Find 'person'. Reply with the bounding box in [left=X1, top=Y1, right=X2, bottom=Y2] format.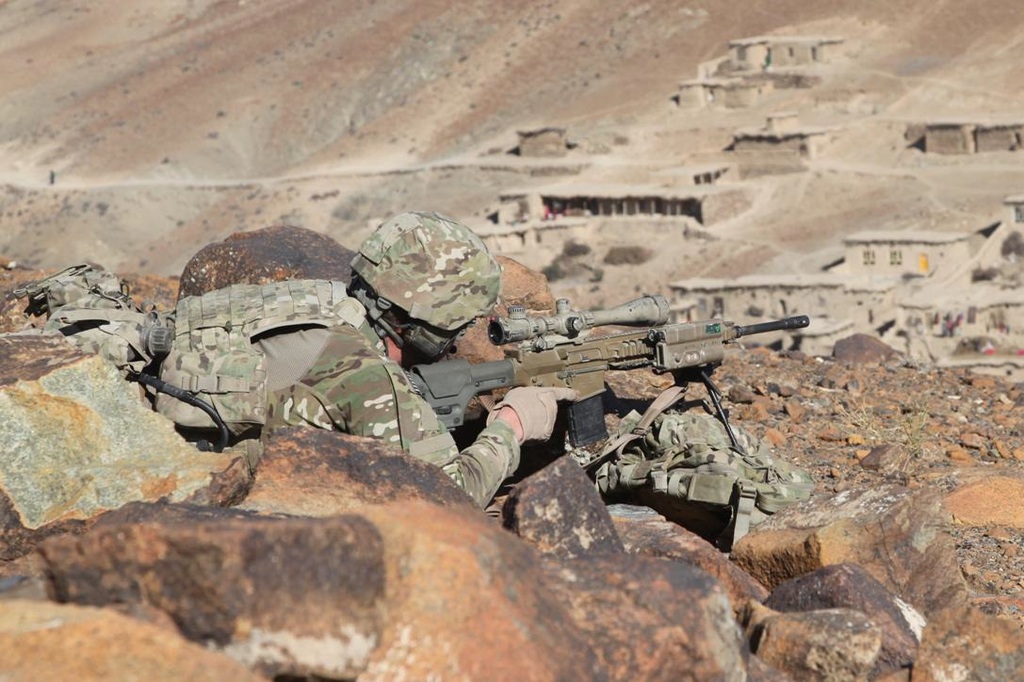
[left=248, top=190, right=582, bottom=516].
